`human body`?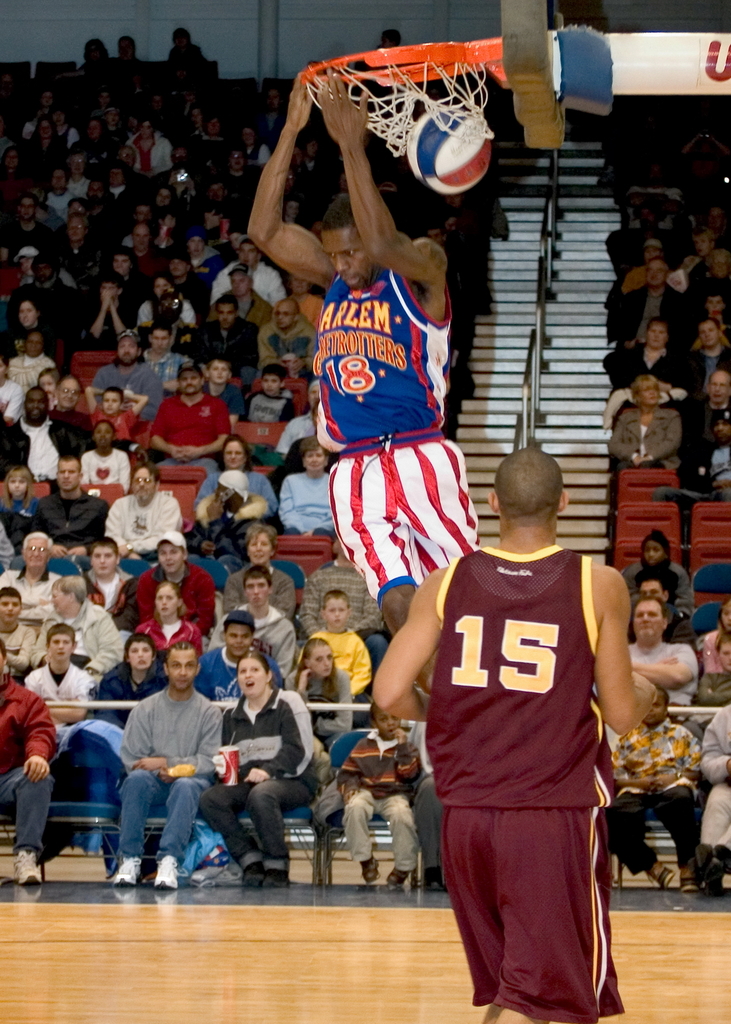
rect(124, 227, 154, 261)
